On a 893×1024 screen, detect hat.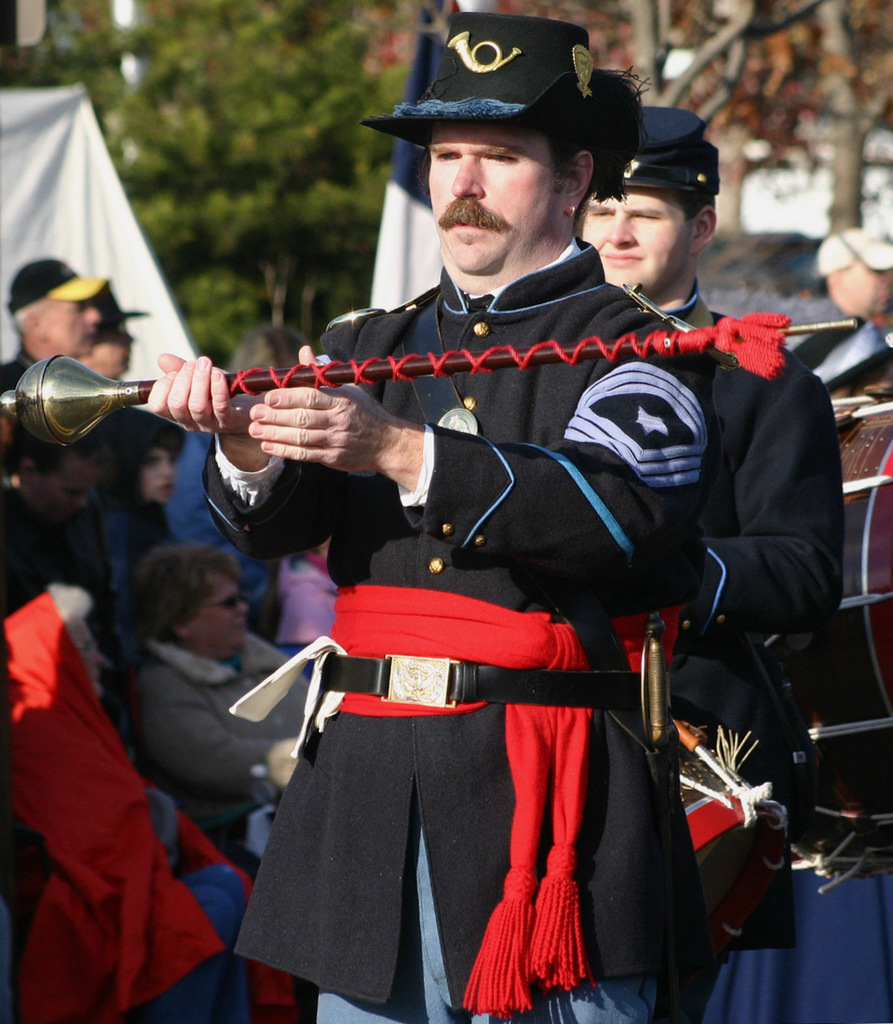
detection(606, 98, 719, 190).
